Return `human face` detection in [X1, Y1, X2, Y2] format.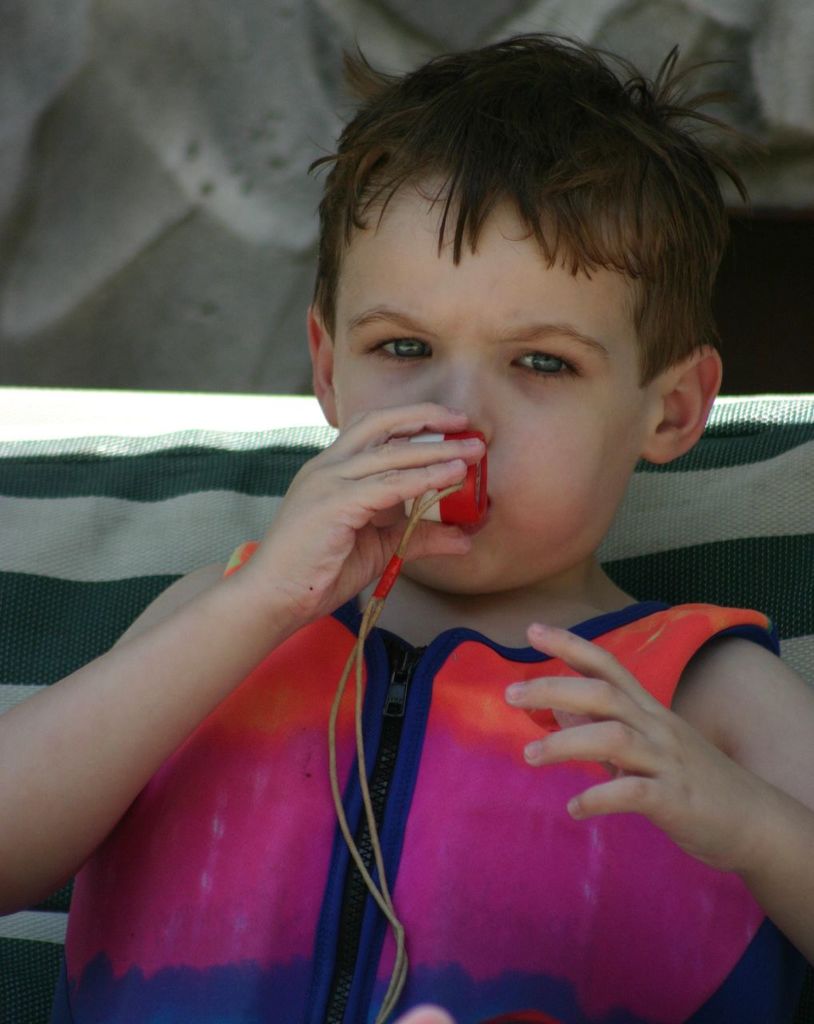
[333, 162, 649, 598].
